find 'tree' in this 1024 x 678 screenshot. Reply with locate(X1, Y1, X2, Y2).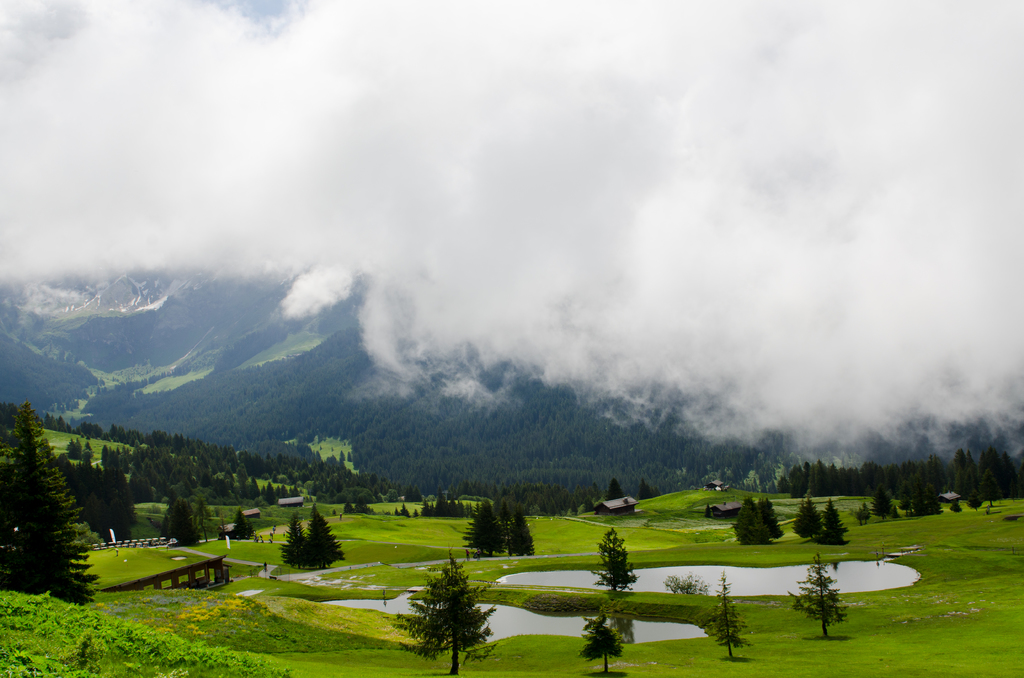
locate(795, 496, 831, 538).
